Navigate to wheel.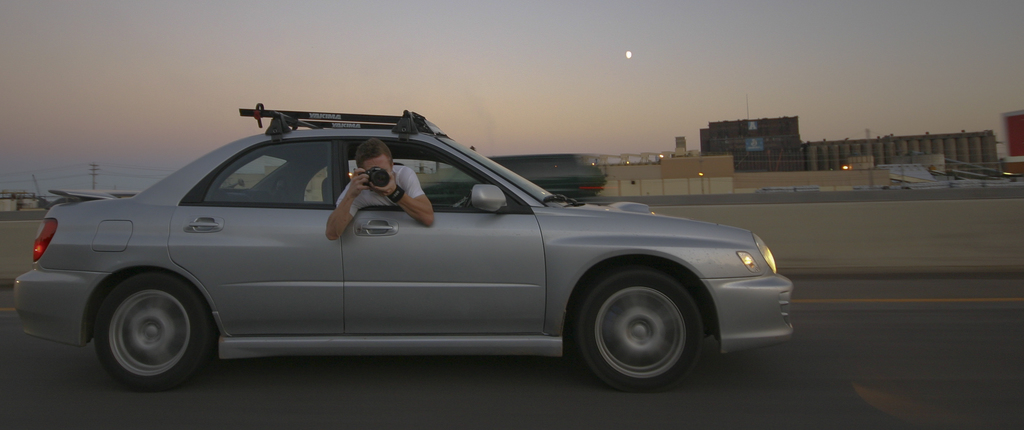
Navigation target: left=78, top=267, right=214, bottom=377.
